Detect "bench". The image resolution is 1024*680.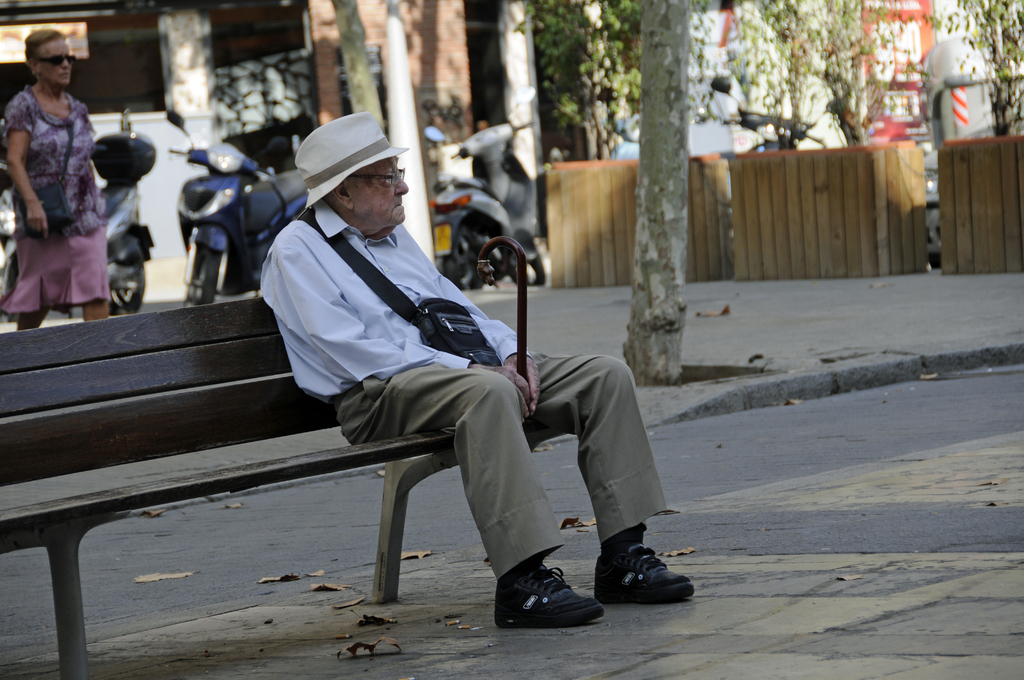
Rect(7, 295, 543, 679).
